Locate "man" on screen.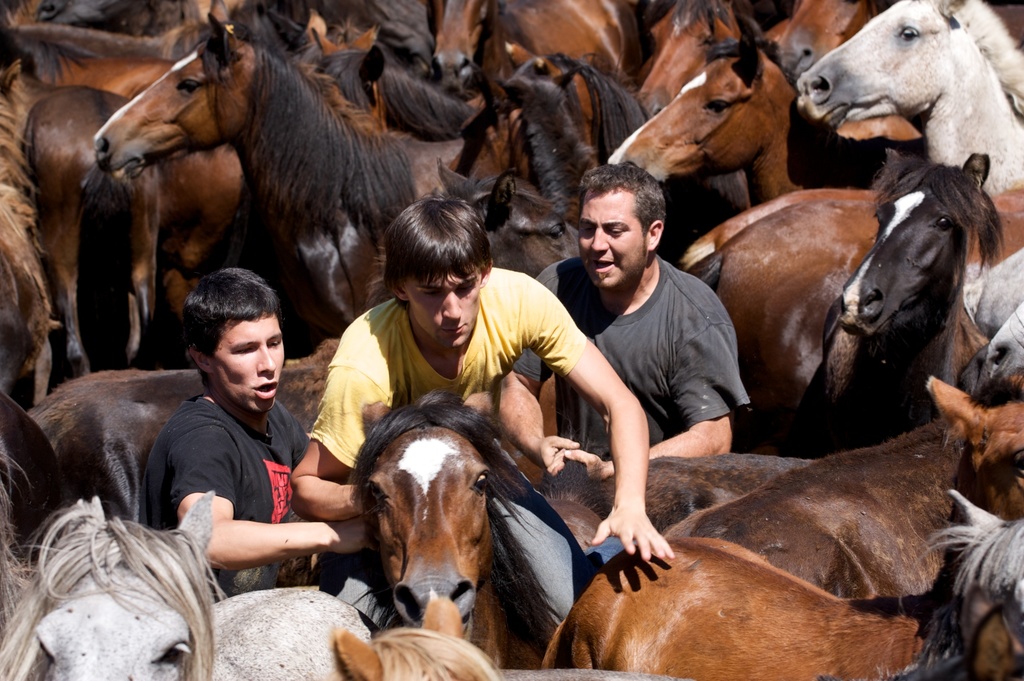
On screen at 290:193:674:566.
